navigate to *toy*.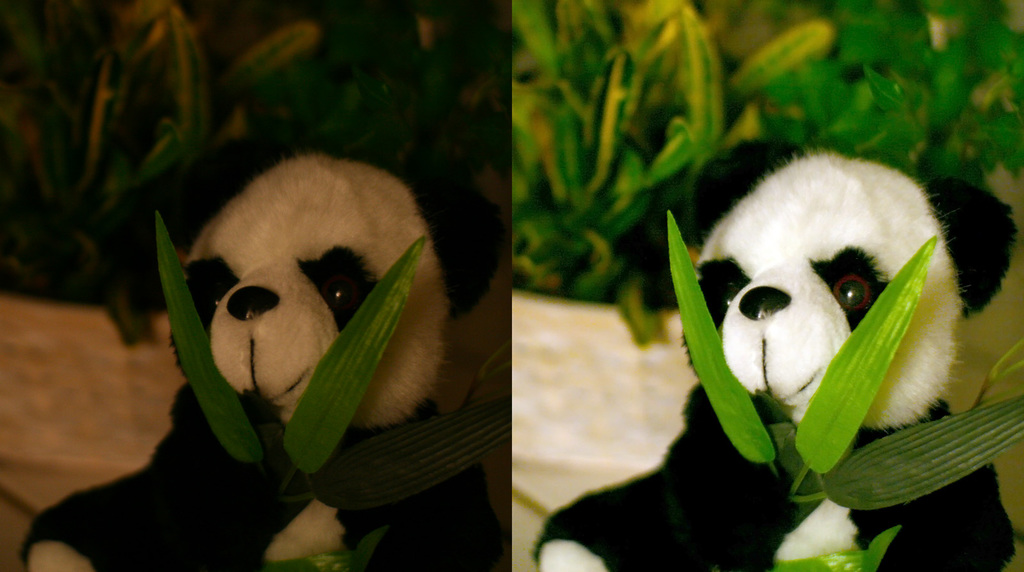
Navigation target: crop(523, 139, 1023, 571).
